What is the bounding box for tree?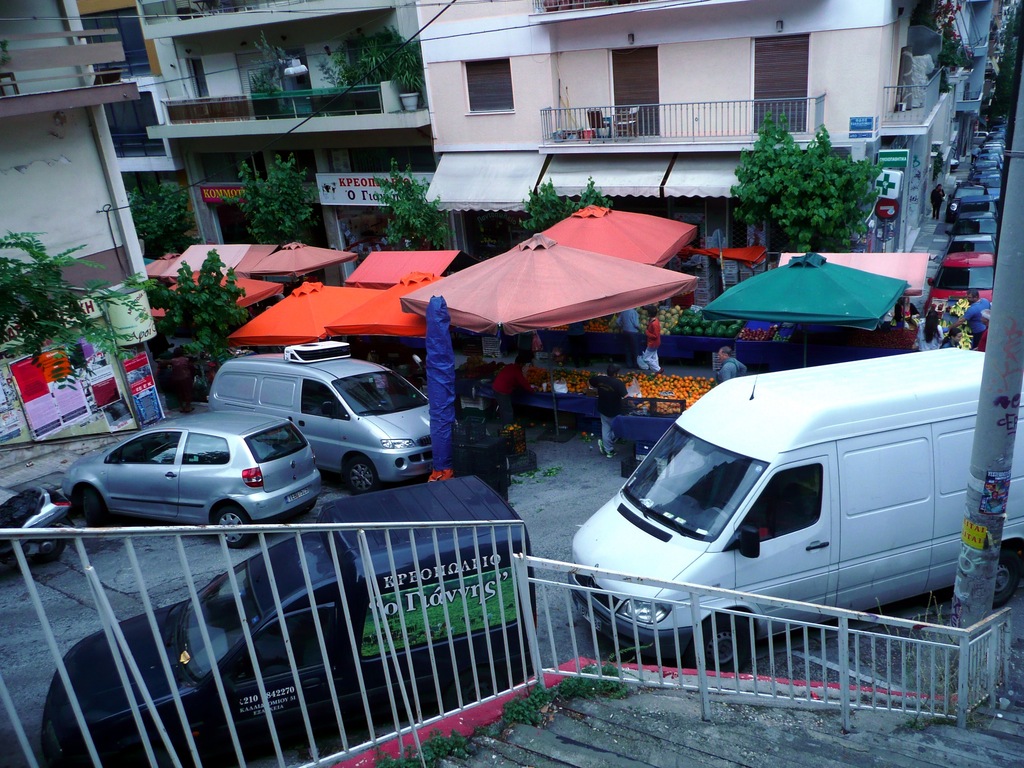
(left=728, top=114, right=877, bottom=250).
